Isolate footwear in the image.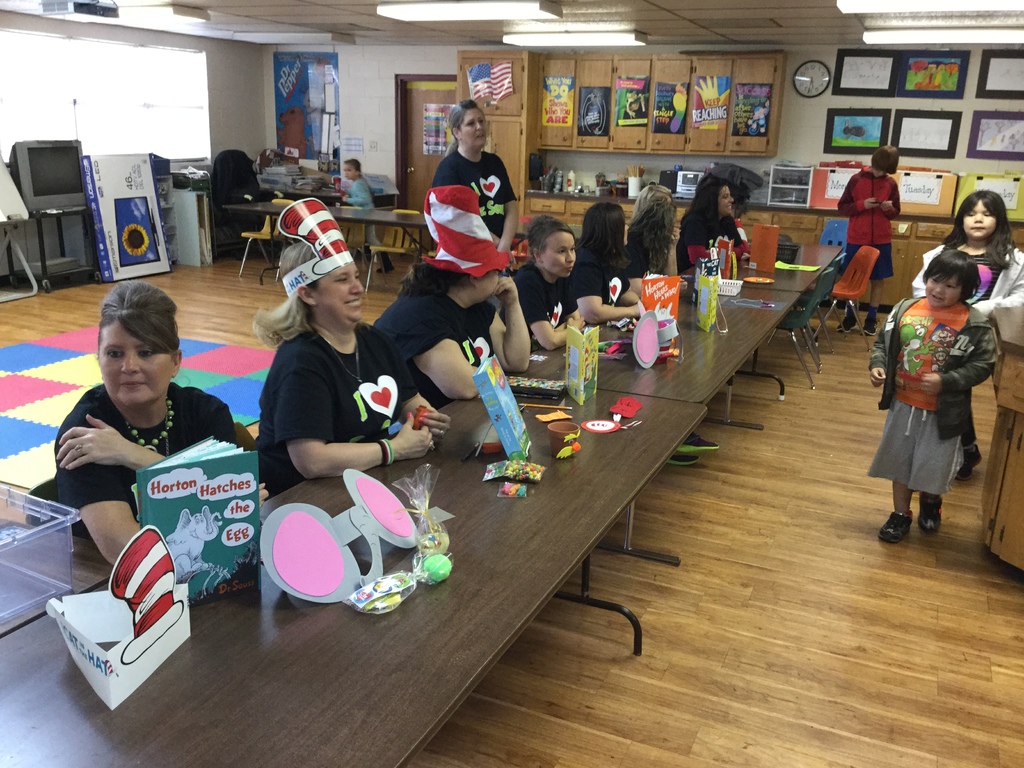
Isolated region: l=668, t=451, r=700, b=468.
